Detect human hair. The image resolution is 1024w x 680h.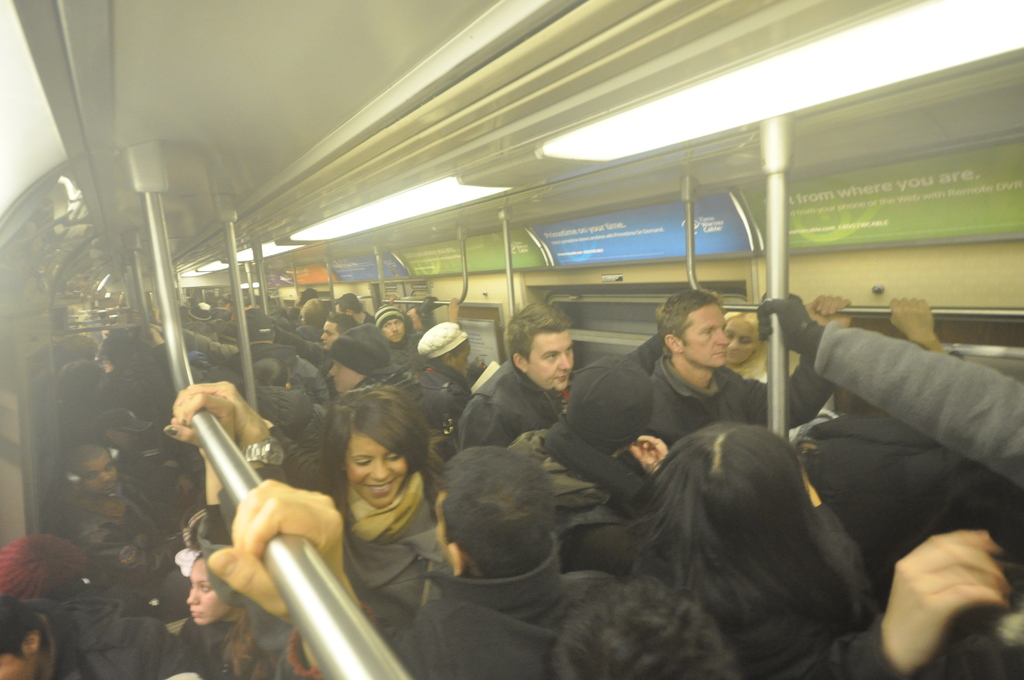
box(221, 606, 268, 679).
